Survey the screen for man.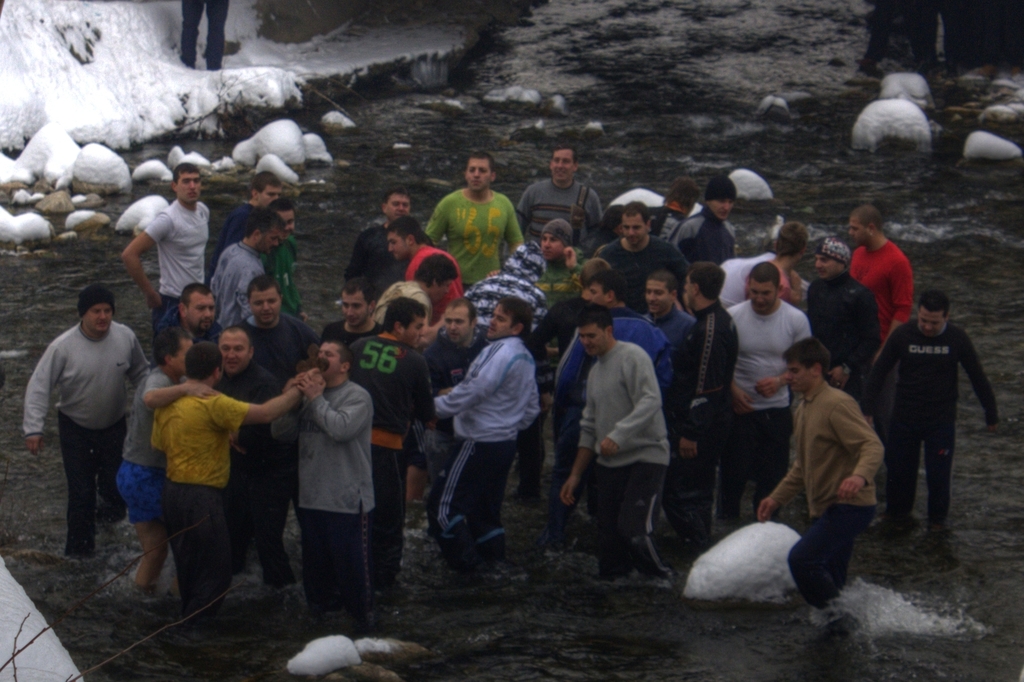
Survey found: bbox(742, 222, 803, 302).
